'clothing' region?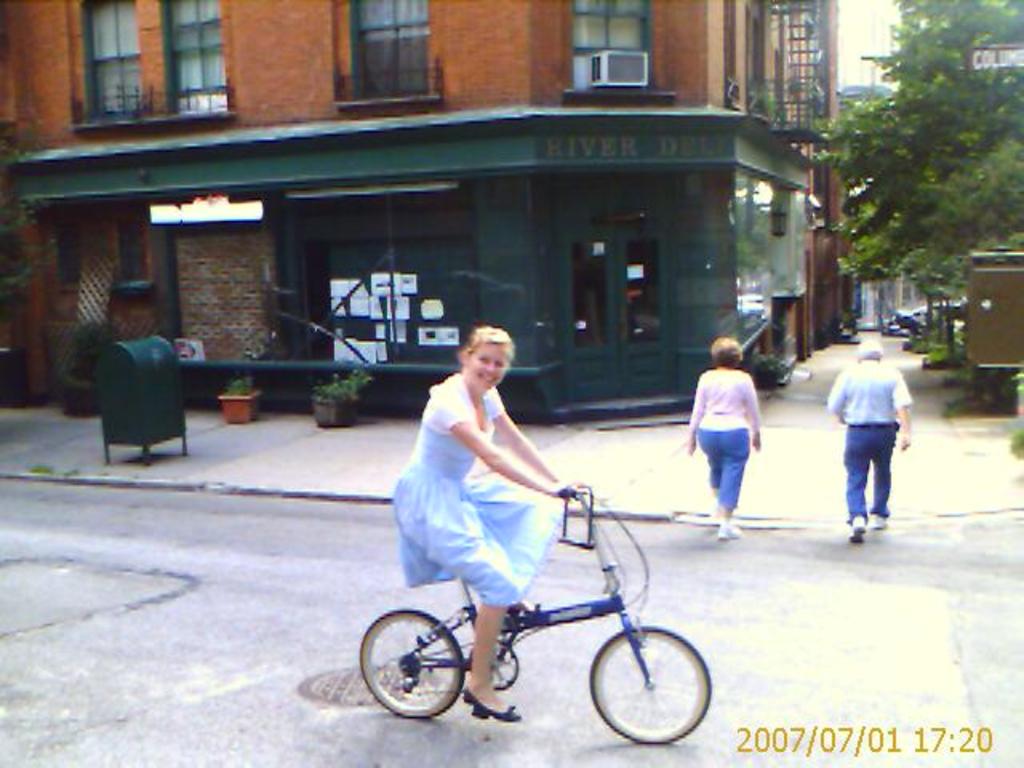
<box>686,365,757,509</box>
